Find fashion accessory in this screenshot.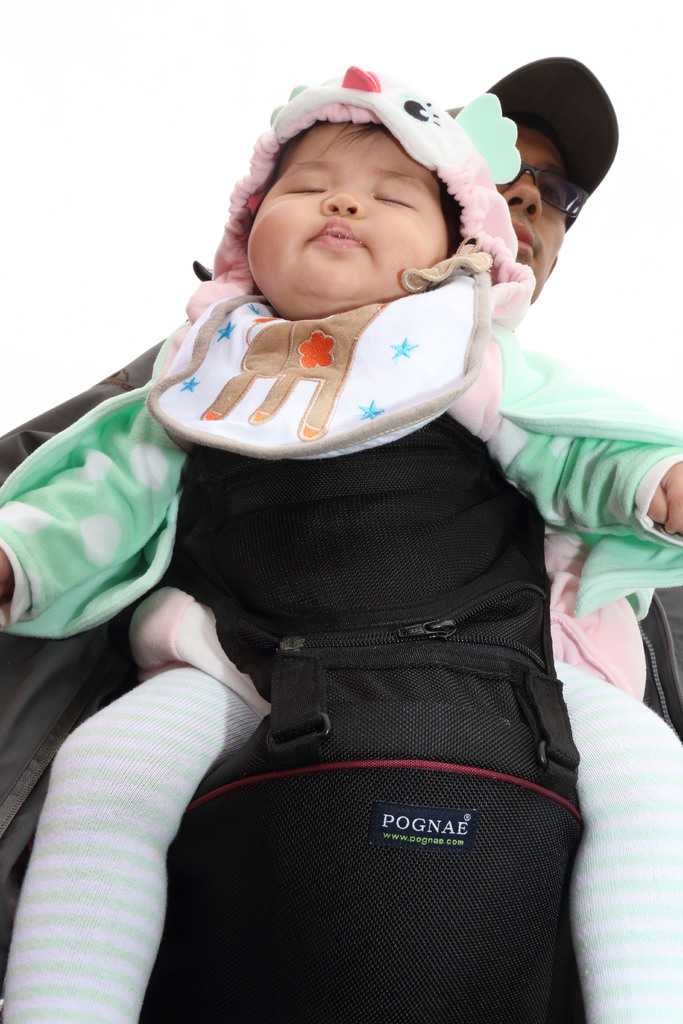
The bounding box for fashion accessory is [left=440, top=56, right=621, bottom=232].
